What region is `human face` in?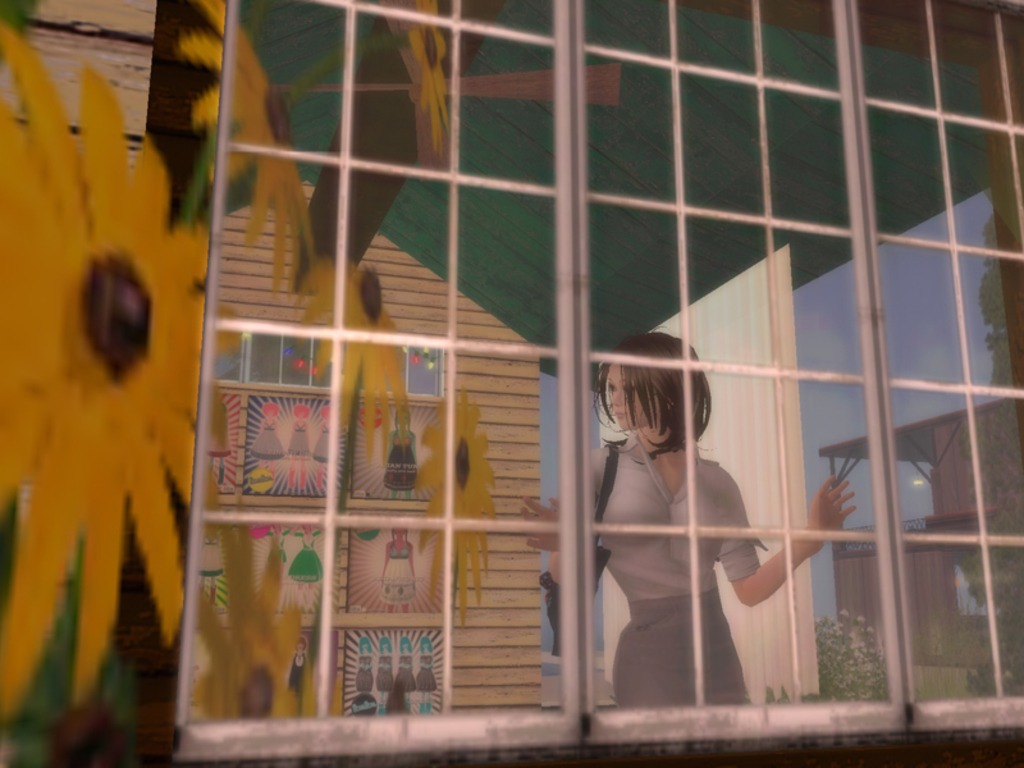
x1=375, y1=635, x2=392, y2=650.
